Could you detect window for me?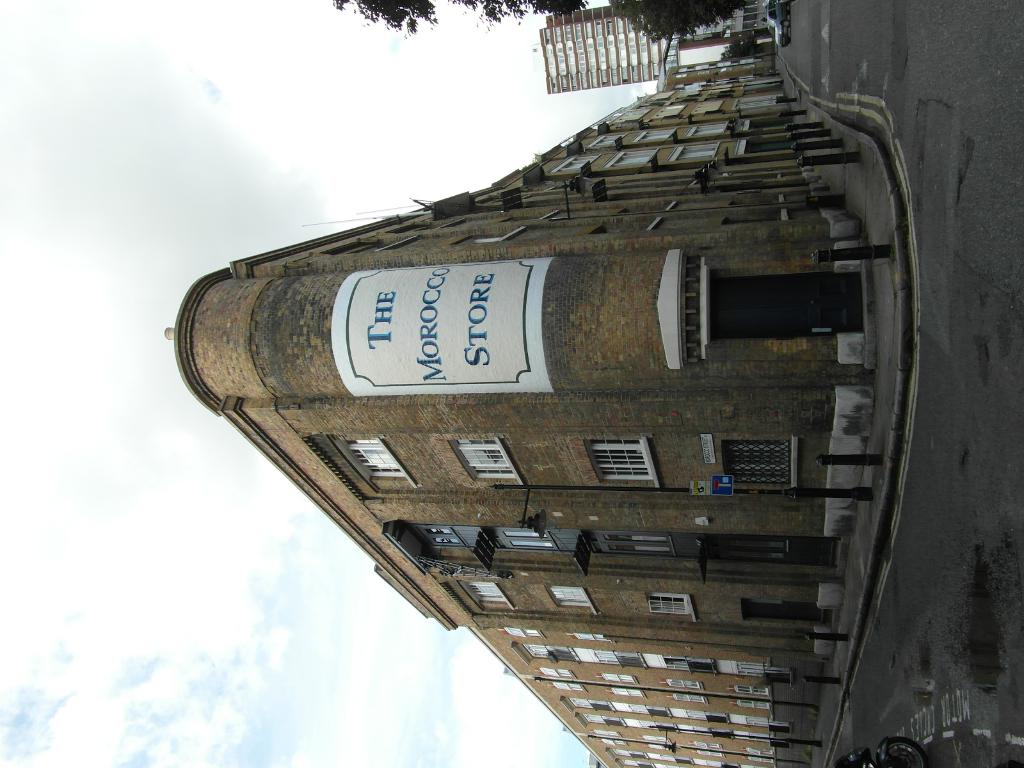
Detection result: [x1=456, y1=574, x2=506, y2=616].
